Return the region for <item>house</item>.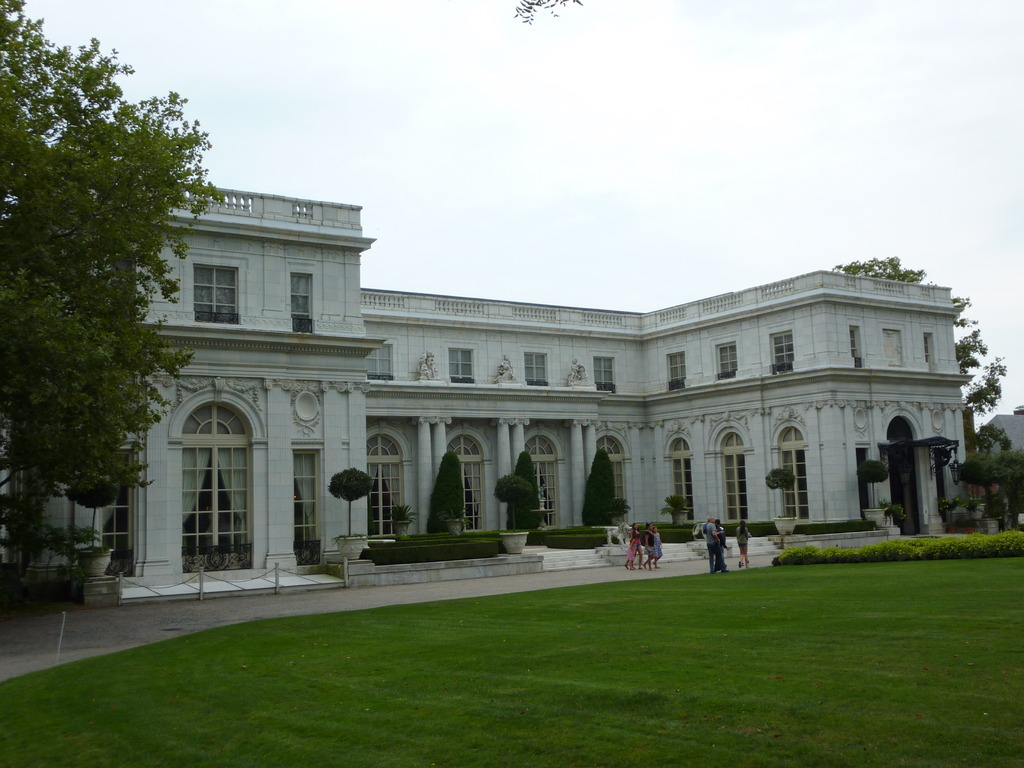
<region>132, 184, 964, 573</region>.
